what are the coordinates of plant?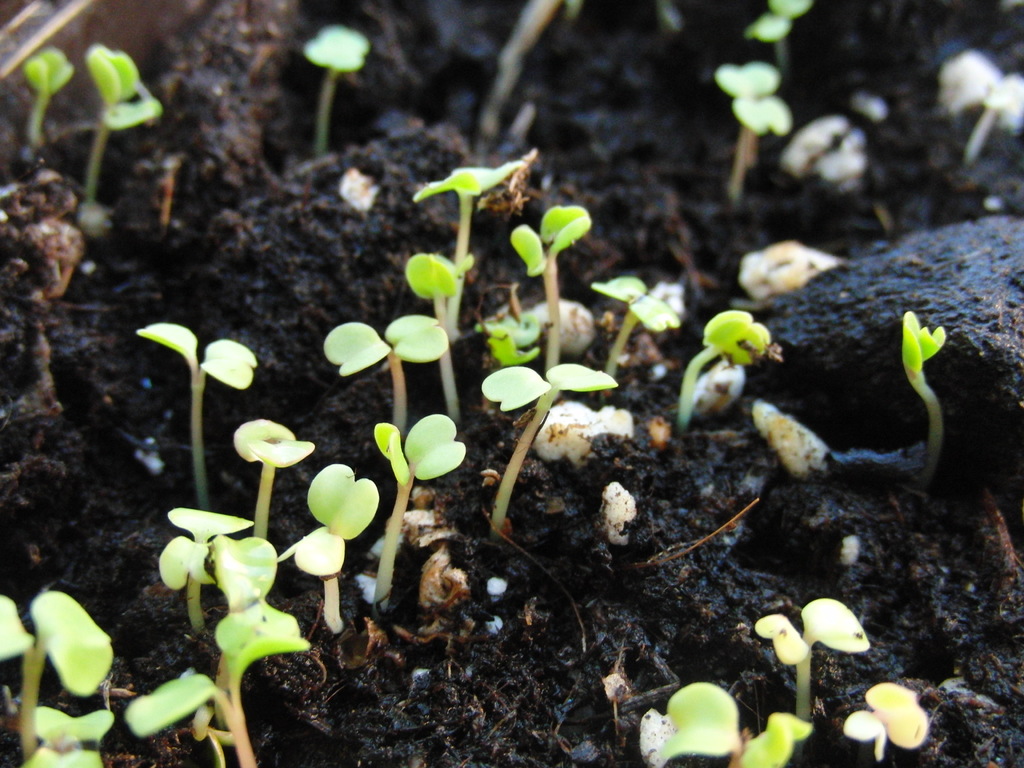
84/36/166/207.
